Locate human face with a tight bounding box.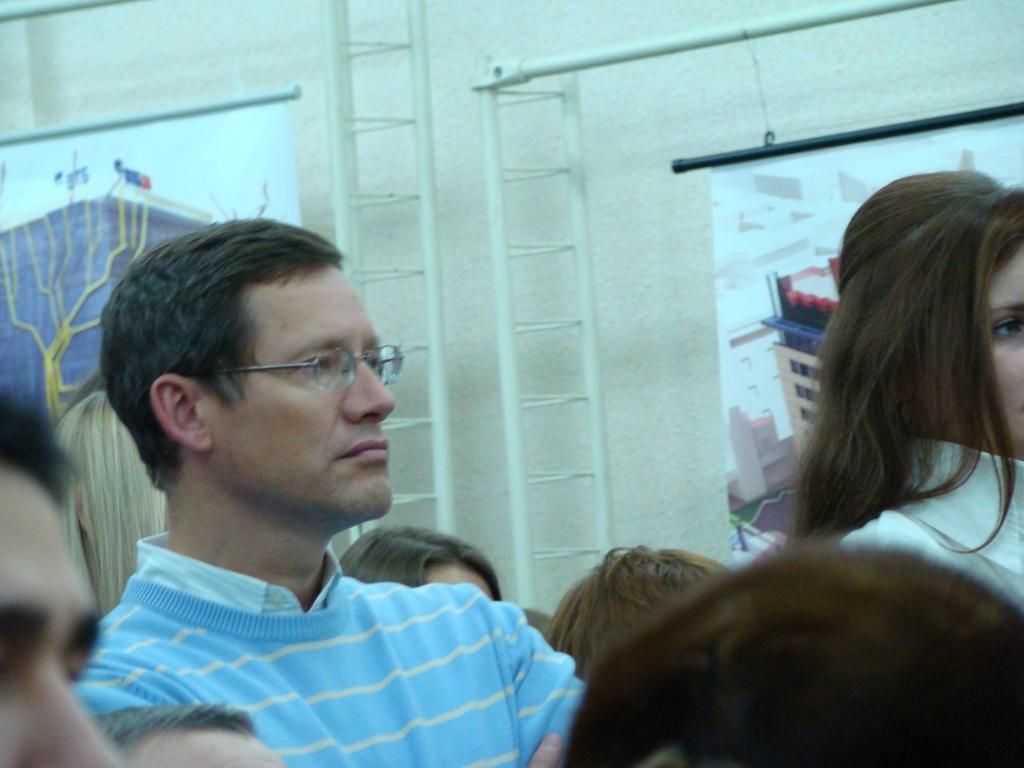
(left=115, top=725, right=282, bottom=765).
